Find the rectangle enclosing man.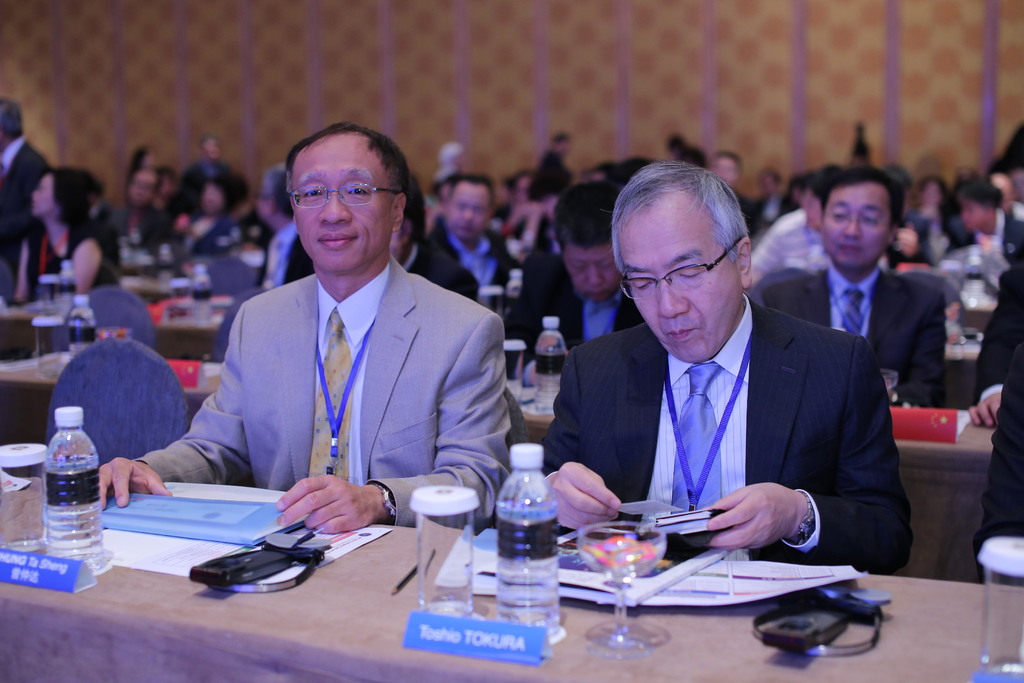
<region>754, 163, 952, 407</region>.
